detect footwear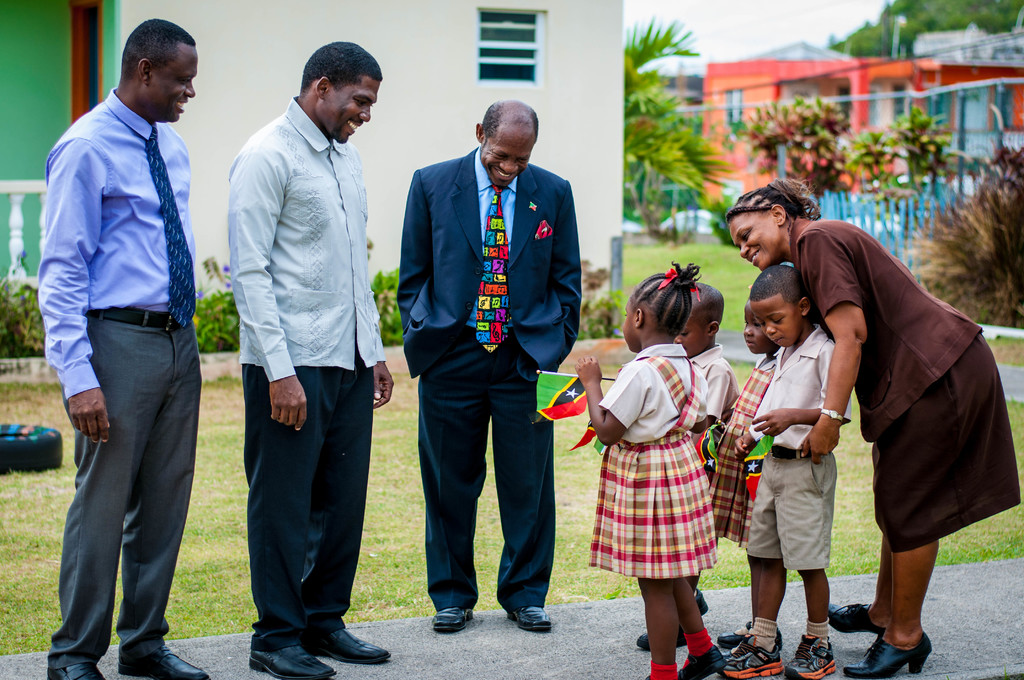
left=720, top=633, right=787, bottom=679
